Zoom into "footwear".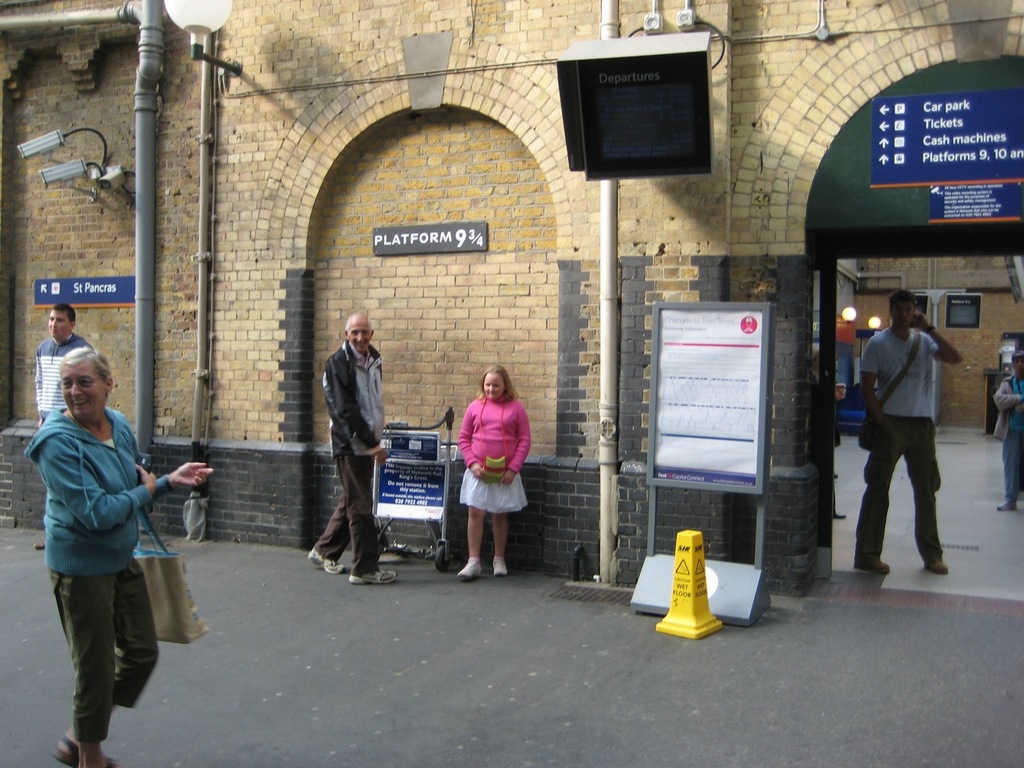
Zoom target: [998,501,1023,513].
